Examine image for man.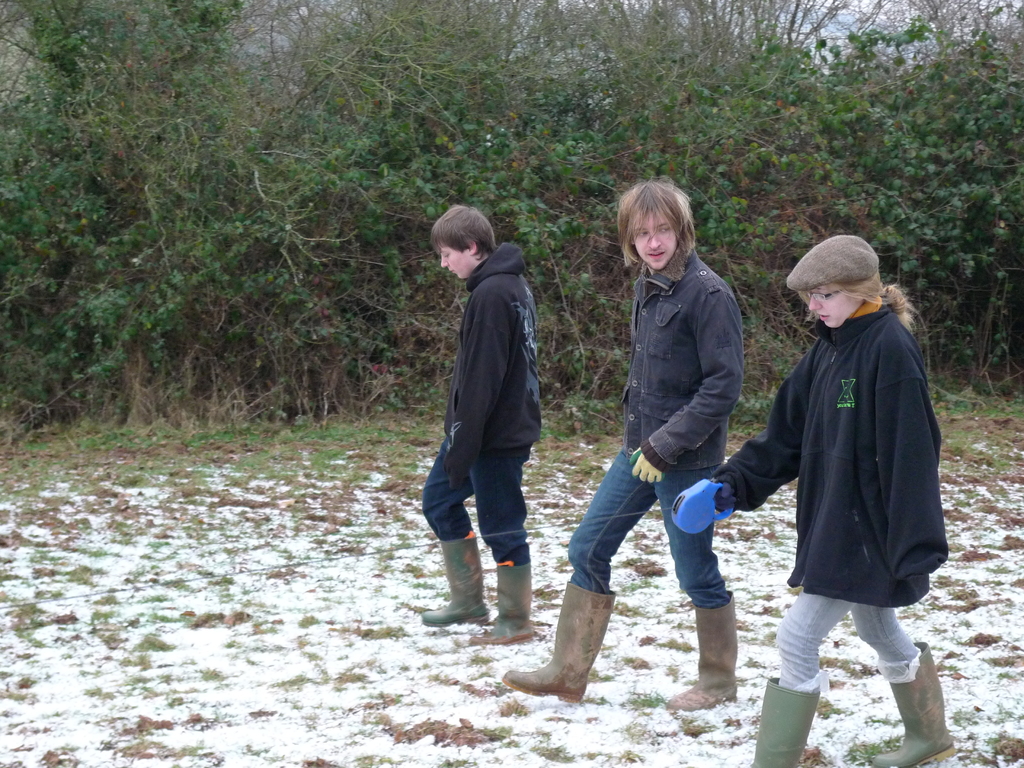
Examination result: l=499, t=180, r=764, b=701.
